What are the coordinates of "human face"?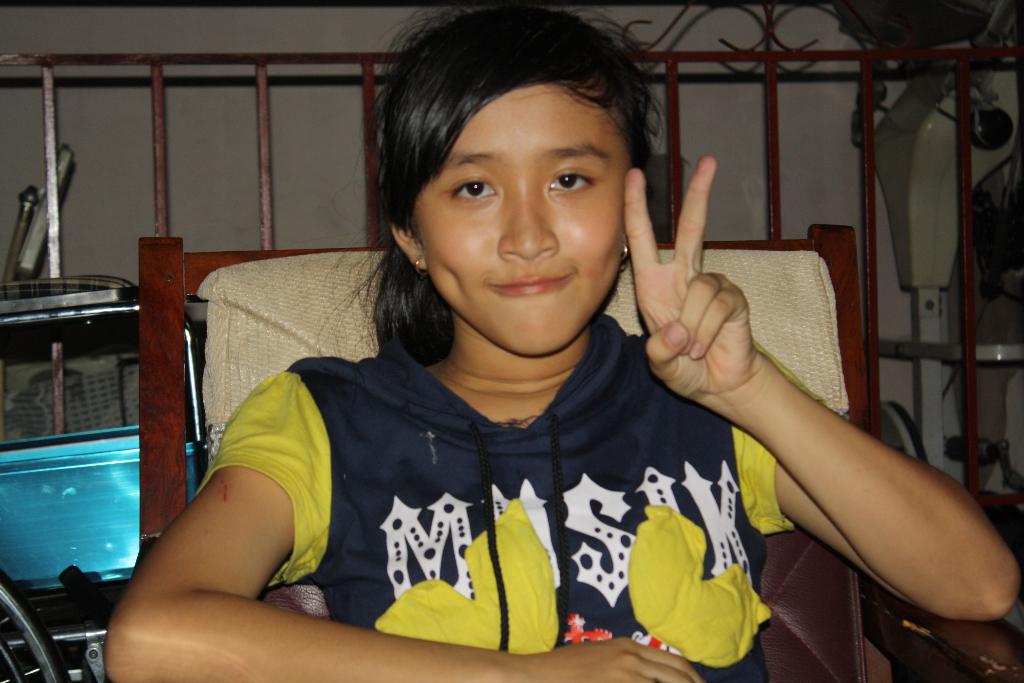
region(415, 86, 627, 356).
